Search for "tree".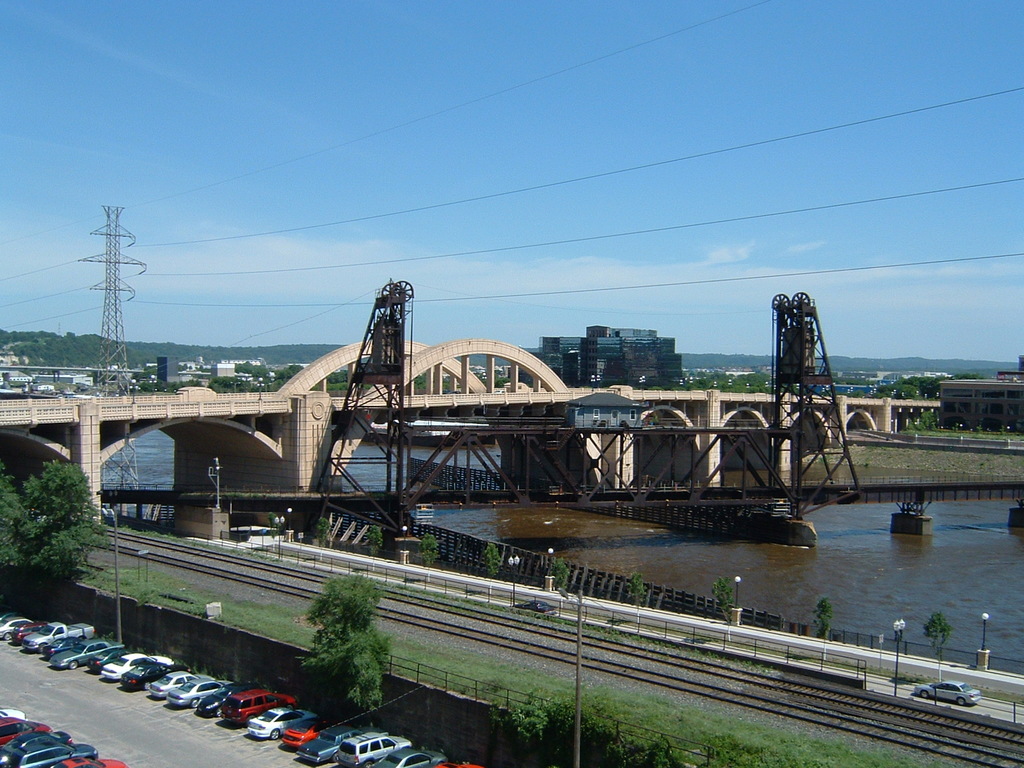
Found at 814, 596, 831, 637.
